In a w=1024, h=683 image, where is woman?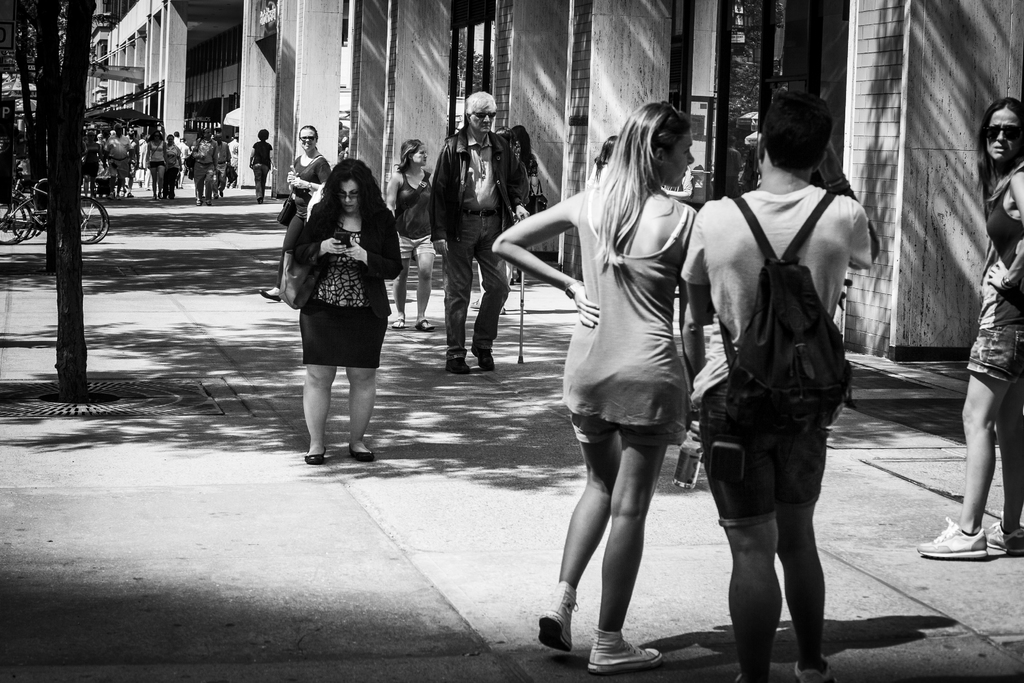
488:97:700:669.
